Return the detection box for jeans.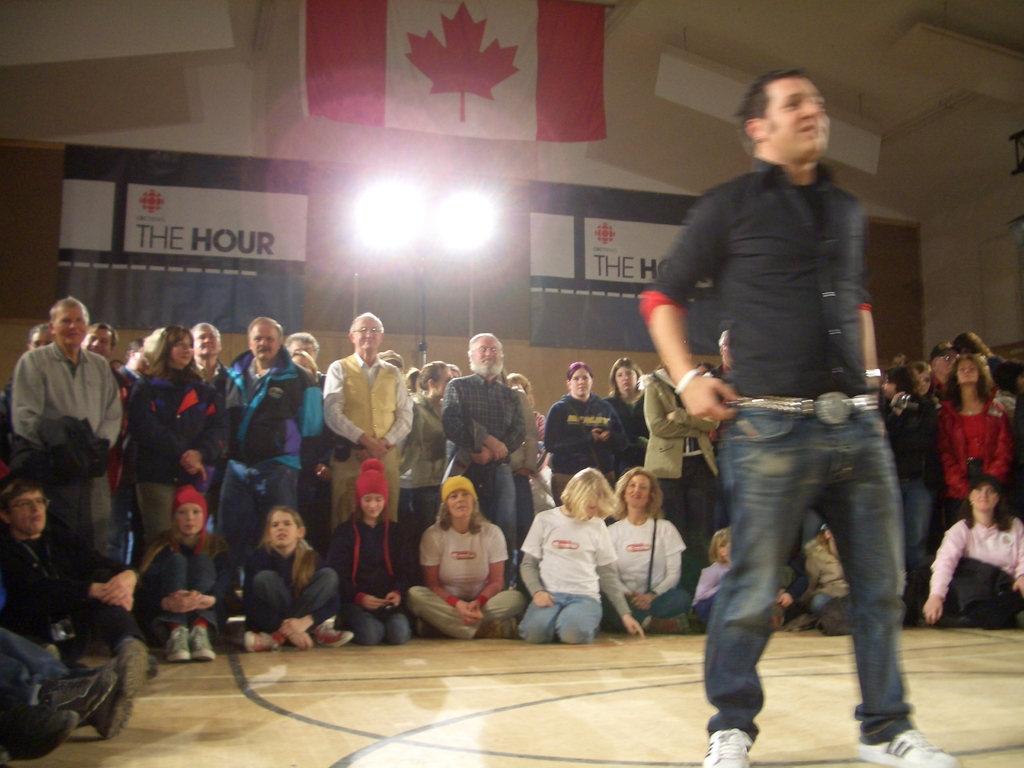
<region>671, 406, 928, 739</region>.
